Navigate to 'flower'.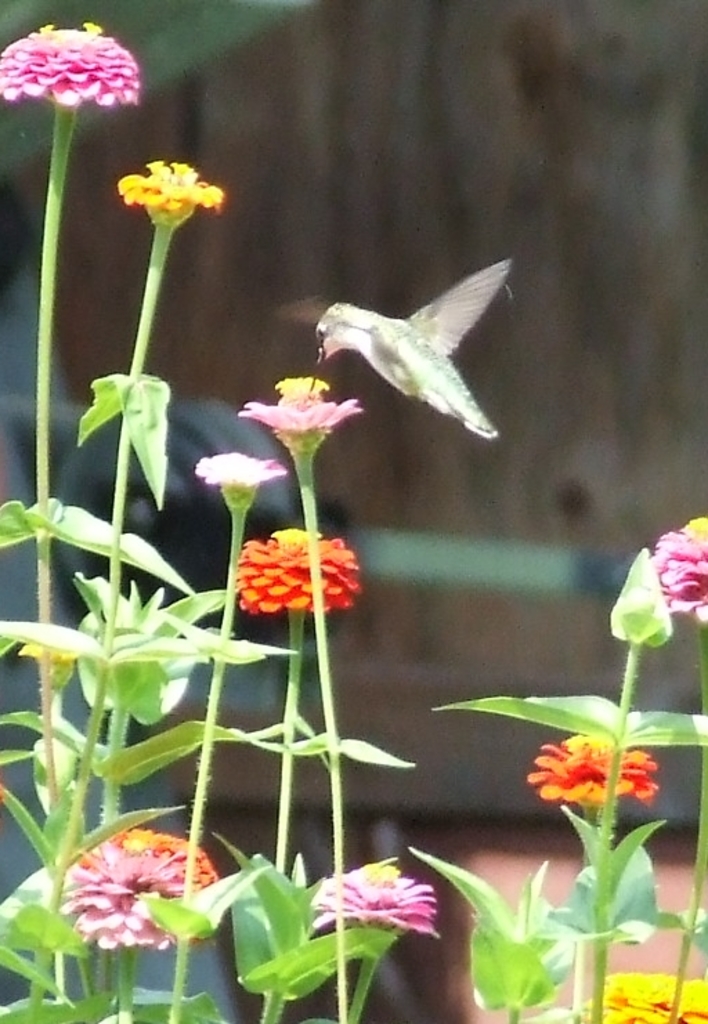
Navigation target: [47,825,216,944].
